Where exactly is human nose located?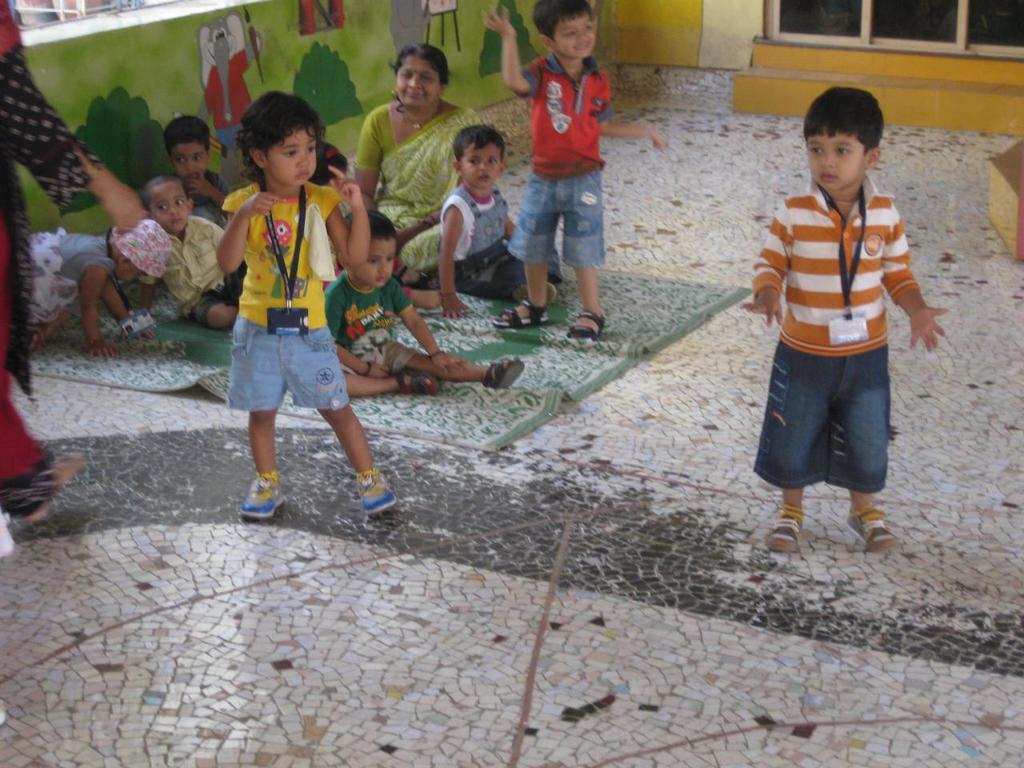
Its bounding box is [816, 148, 836, 170].
